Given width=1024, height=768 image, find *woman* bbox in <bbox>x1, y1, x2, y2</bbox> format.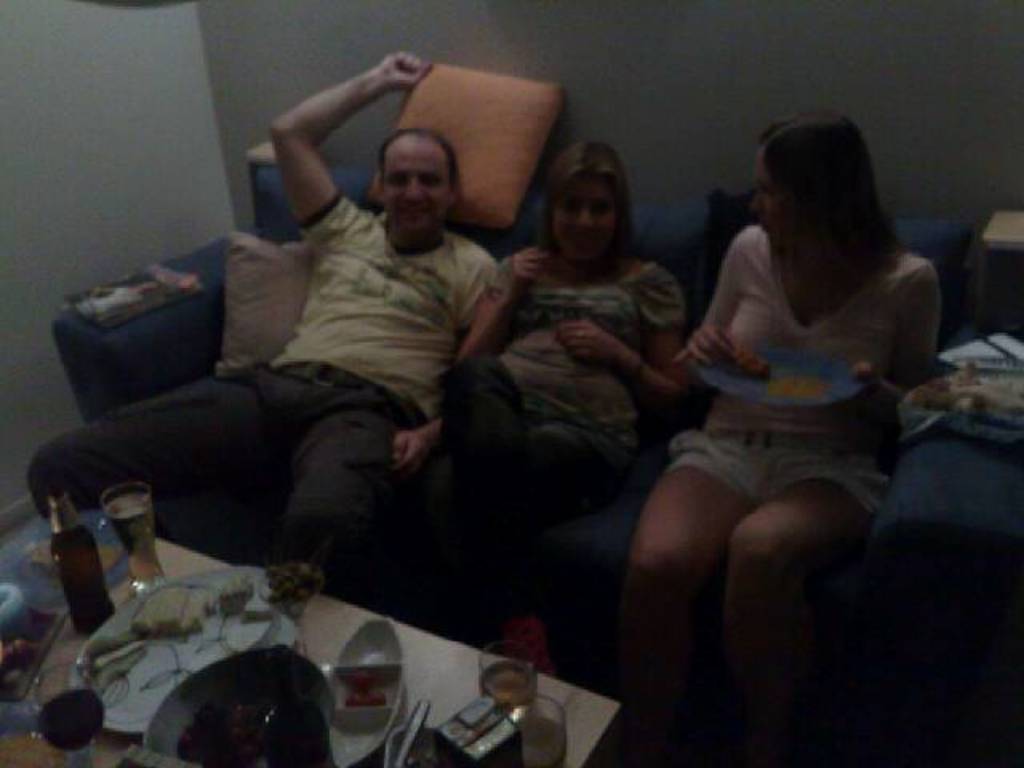
<bbox>605, 107, 942, 766</bbox>.
